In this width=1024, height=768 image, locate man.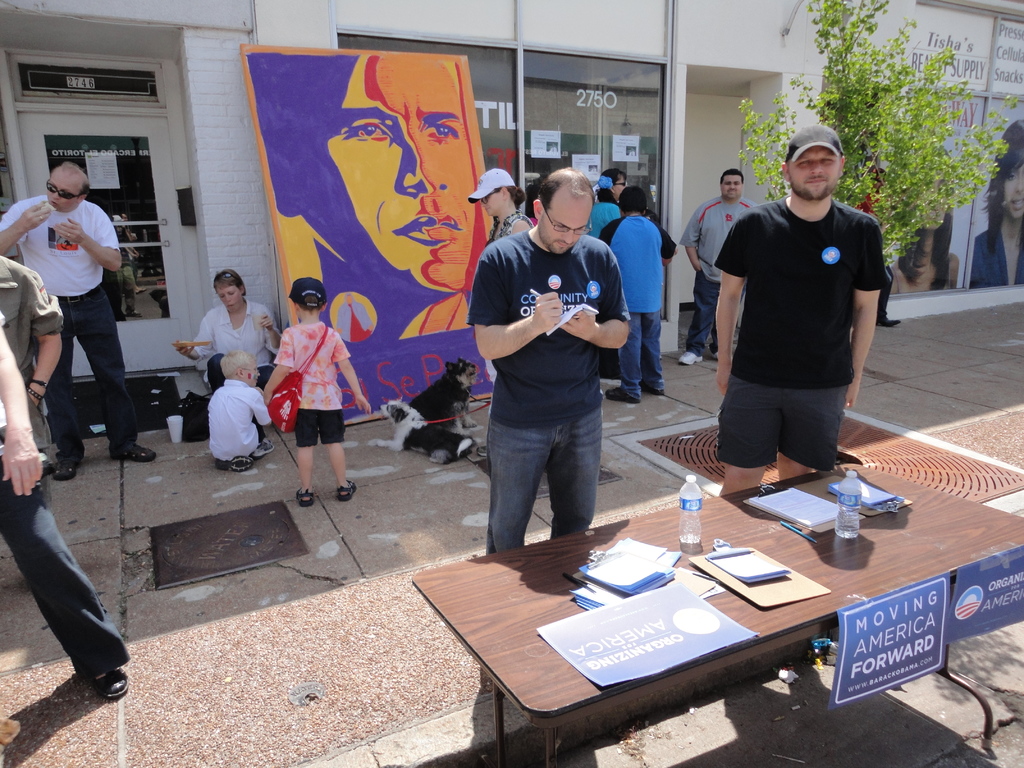
Bounding box: locate(0, 159, 162, 487).
